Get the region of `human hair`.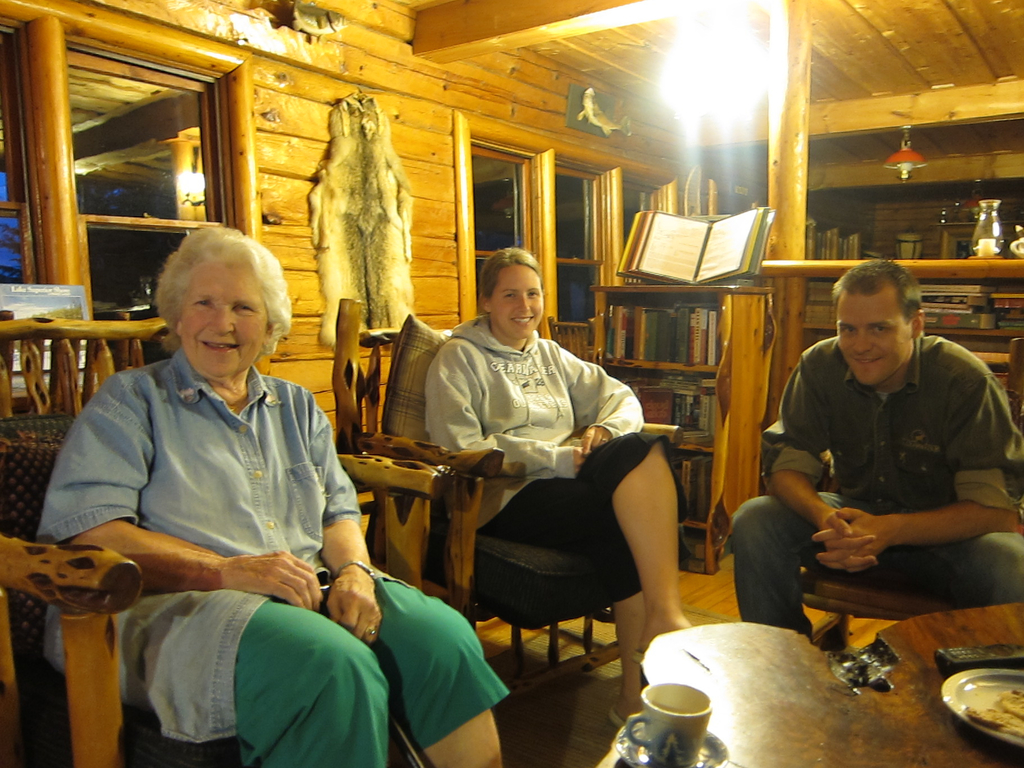
BBox(479, 249, 540, 298).
